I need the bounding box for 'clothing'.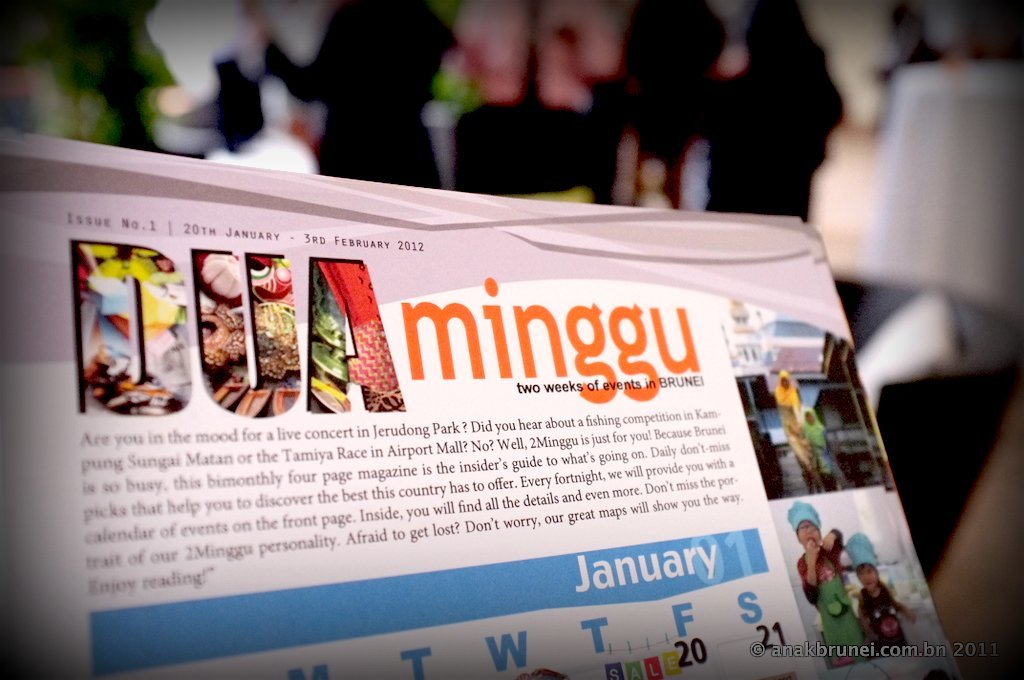
Here it is: x1=264, y1=0, x2=463, y2=187.
